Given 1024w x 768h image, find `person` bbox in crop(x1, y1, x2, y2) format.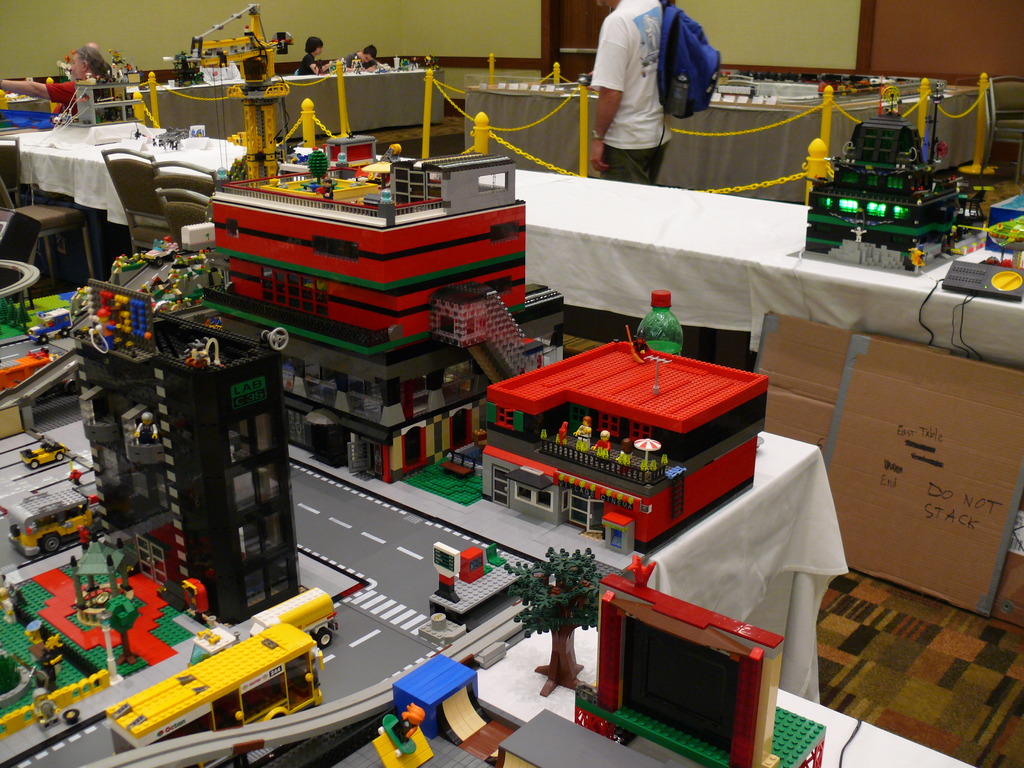
crop(0, 43, 112, 124).
